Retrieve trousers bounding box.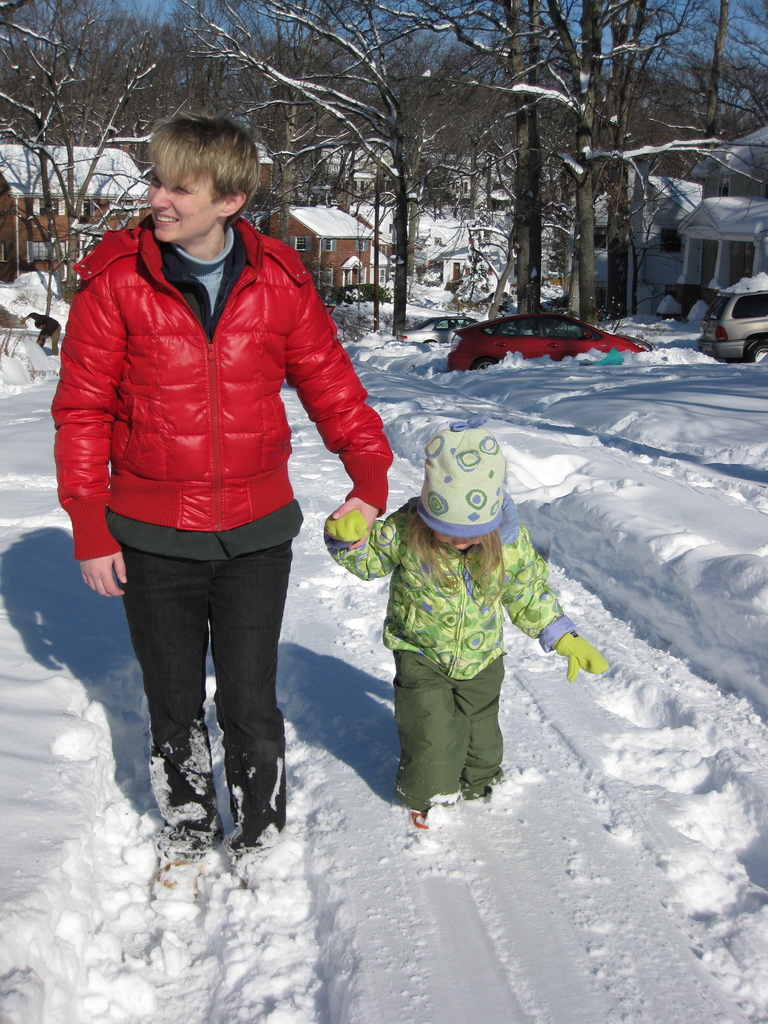
Bounding box: bbox=(394, 650, 506, 812).
